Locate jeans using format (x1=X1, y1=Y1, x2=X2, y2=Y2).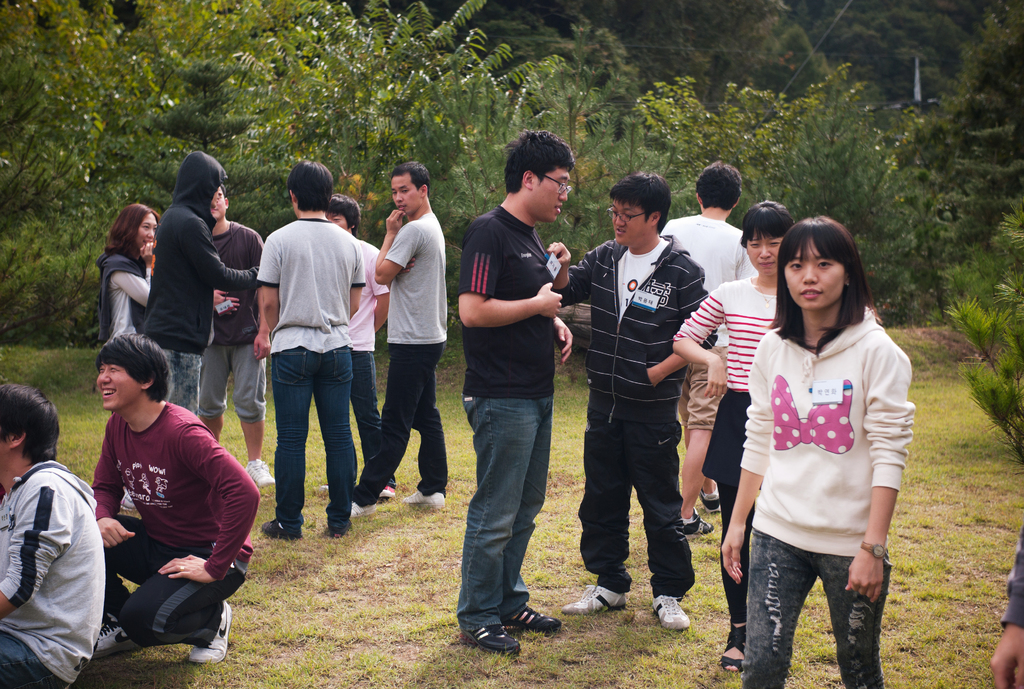
(x1=351, y1=343, x2=447, y2=510).
